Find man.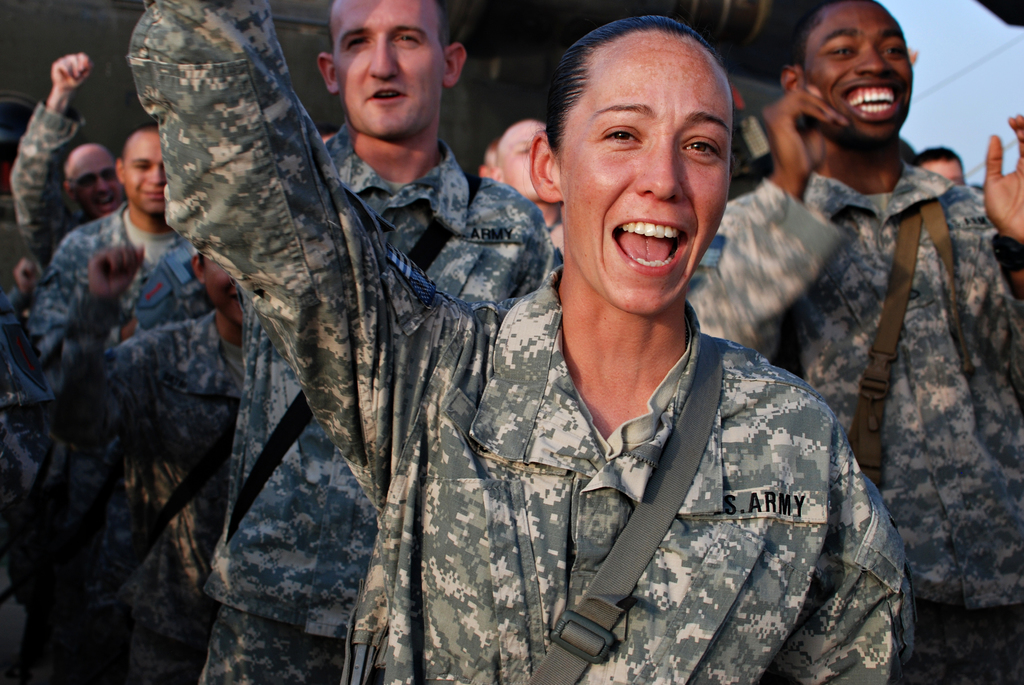
{"left": 8, "top": 48, "right": 123, "bottom": 272}.
